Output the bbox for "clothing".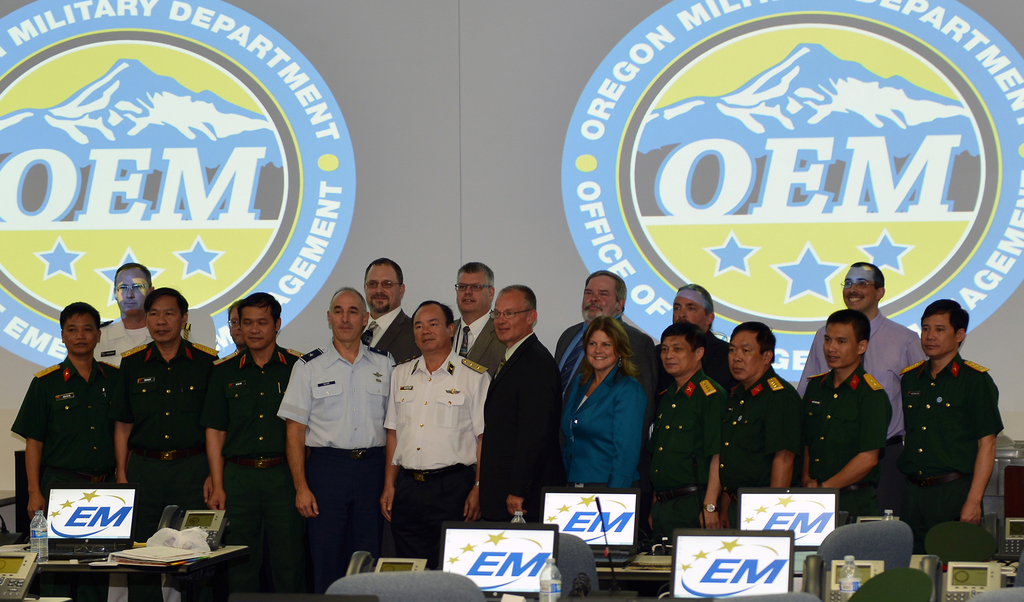
x1=806 y1=370 x2=900 y2=535.
